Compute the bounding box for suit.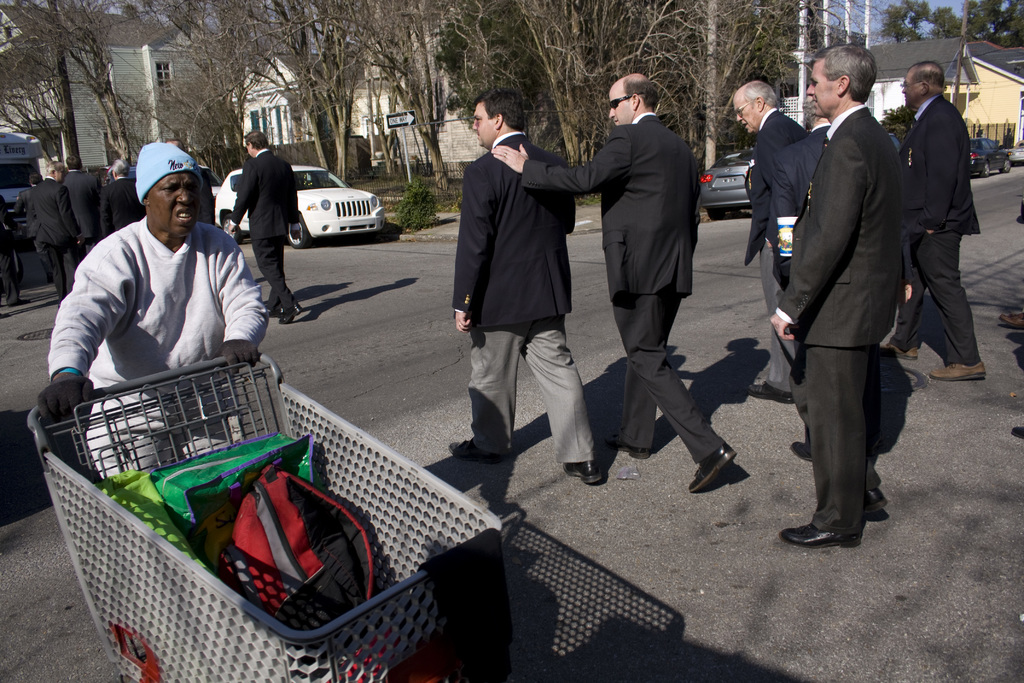
x1=0, y1=195, x2=20, y2=300.
